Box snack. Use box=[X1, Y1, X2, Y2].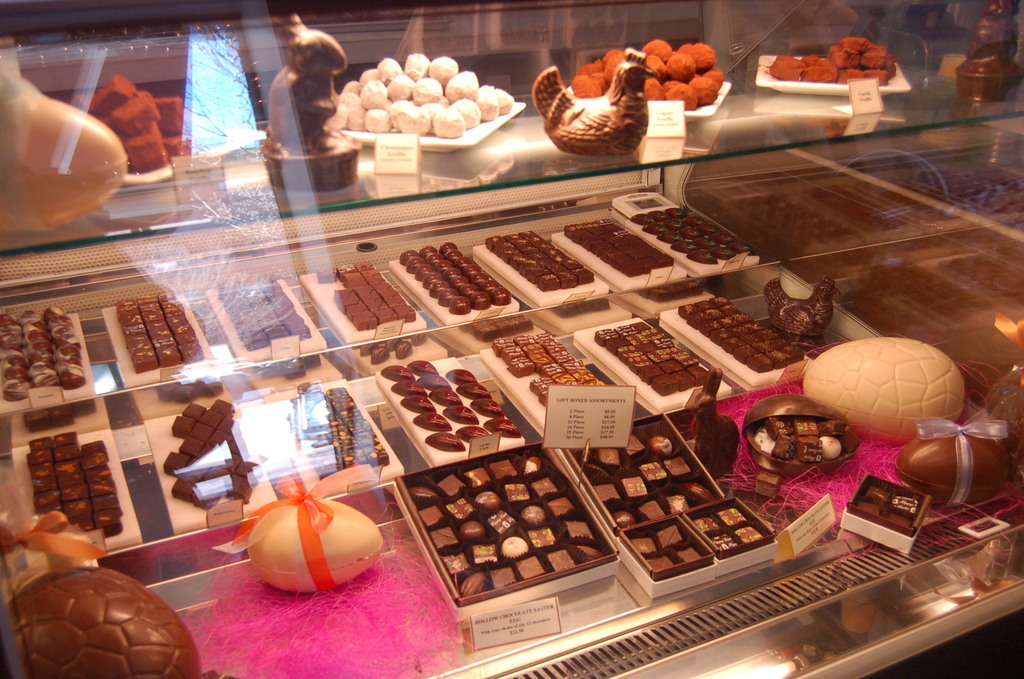
box=[678, 477, 716, 509].
